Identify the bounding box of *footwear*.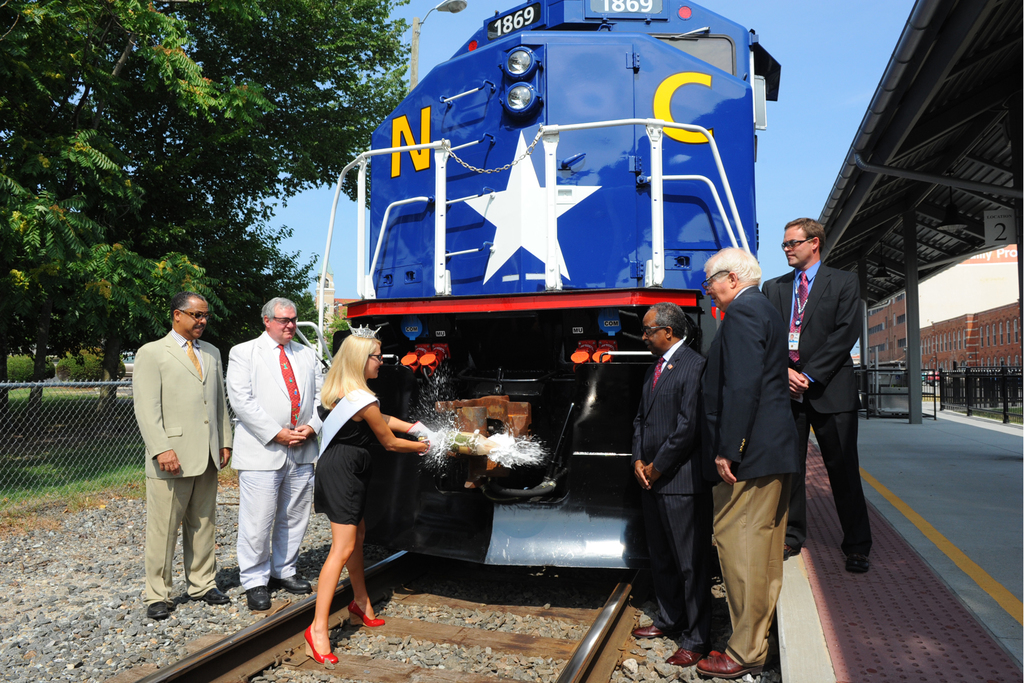
x1=244 y1=588 x2=270 y2=614.
